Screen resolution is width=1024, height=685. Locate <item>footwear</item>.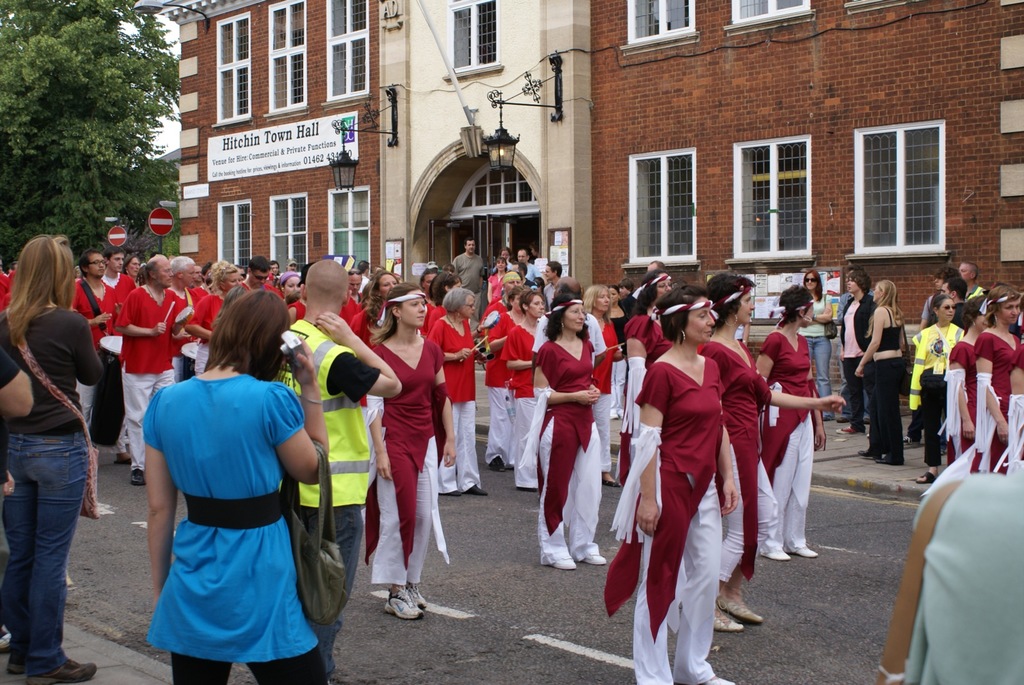
0, 622, 13, 656.
